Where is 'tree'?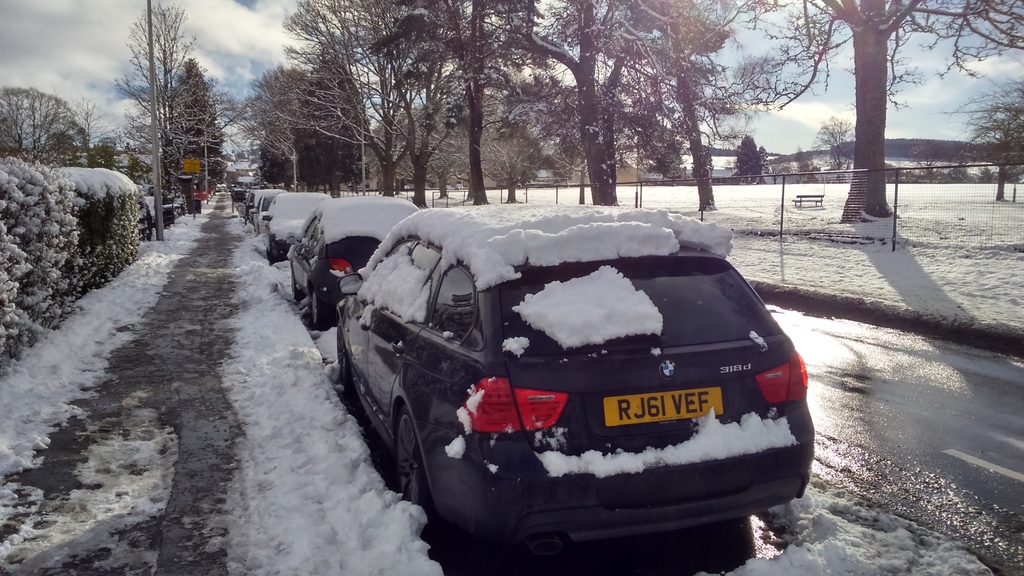
911 142 945 185.
